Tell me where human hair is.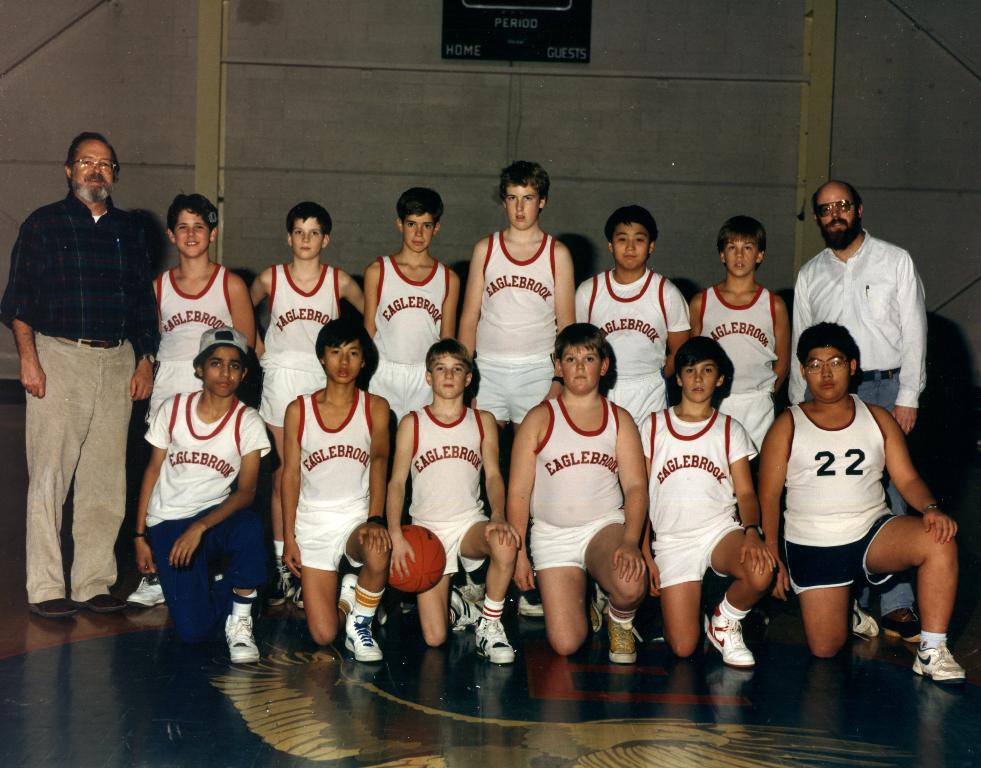
human hair is at <box>810,184,863,200</box>.
